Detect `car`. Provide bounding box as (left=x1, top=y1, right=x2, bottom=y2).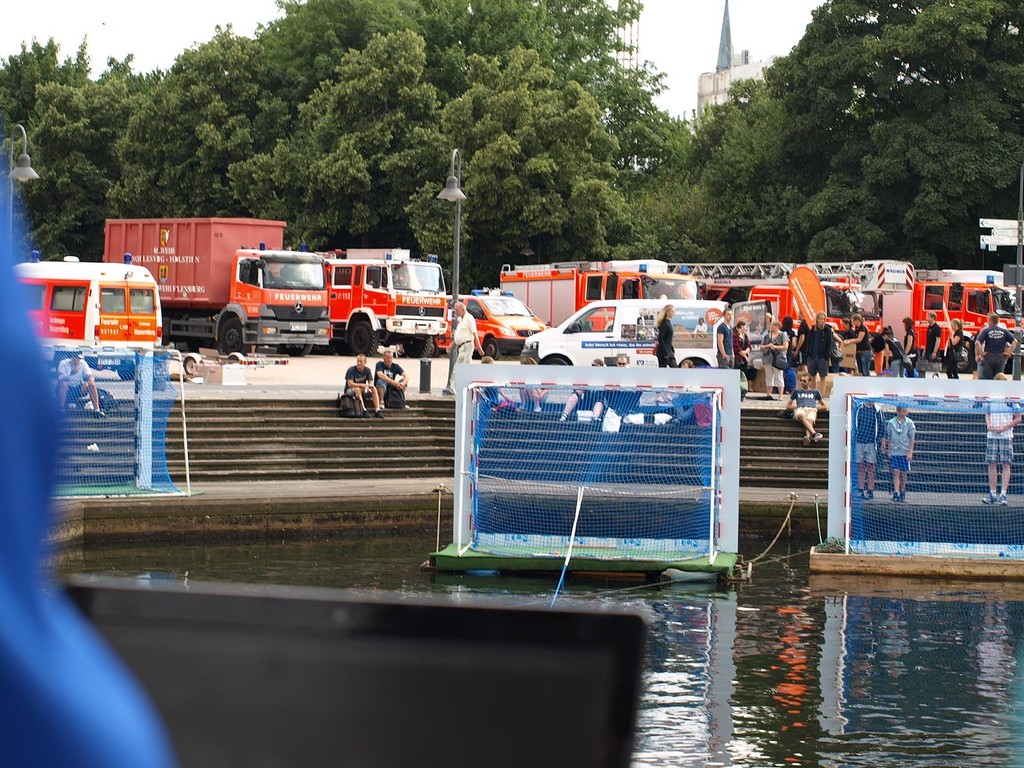
(left=428, top=262, right=548, bottom=360).
